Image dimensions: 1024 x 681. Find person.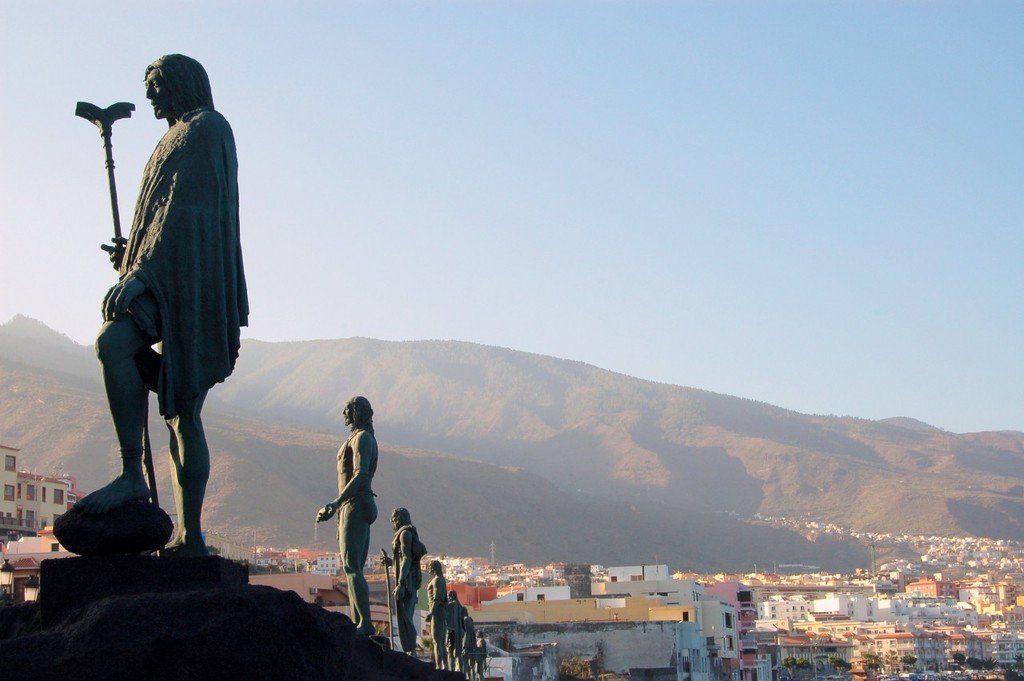
{"x1": 473, "y1": 626, "x2": 487, "y2": 680}.
